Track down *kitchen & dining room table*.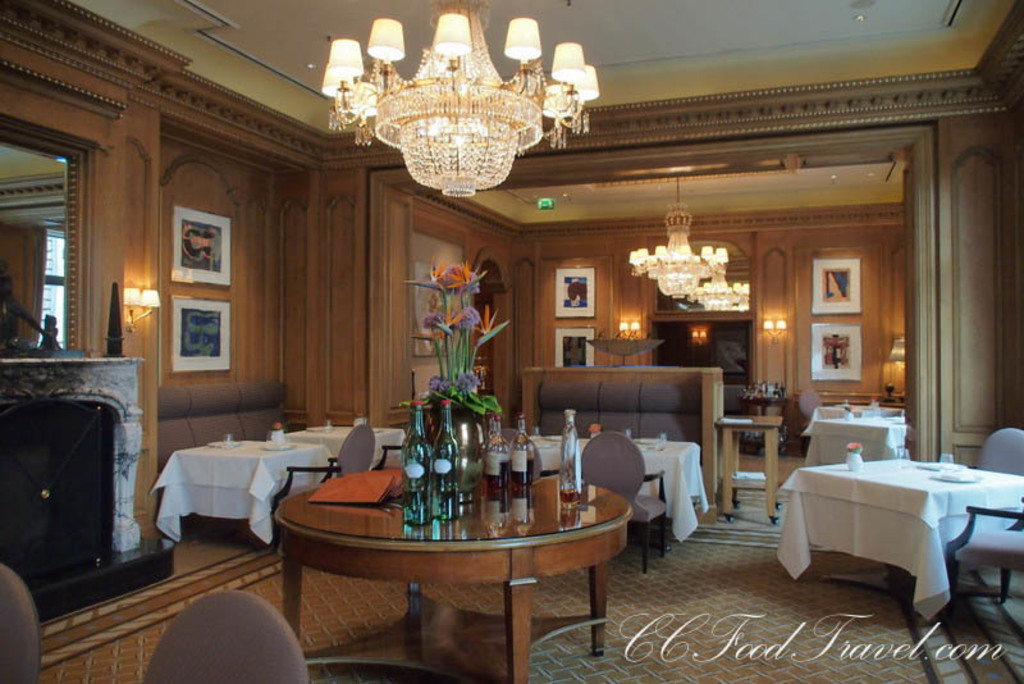
Tracked to [left=762, top=441, right=1020, bottom=617].
